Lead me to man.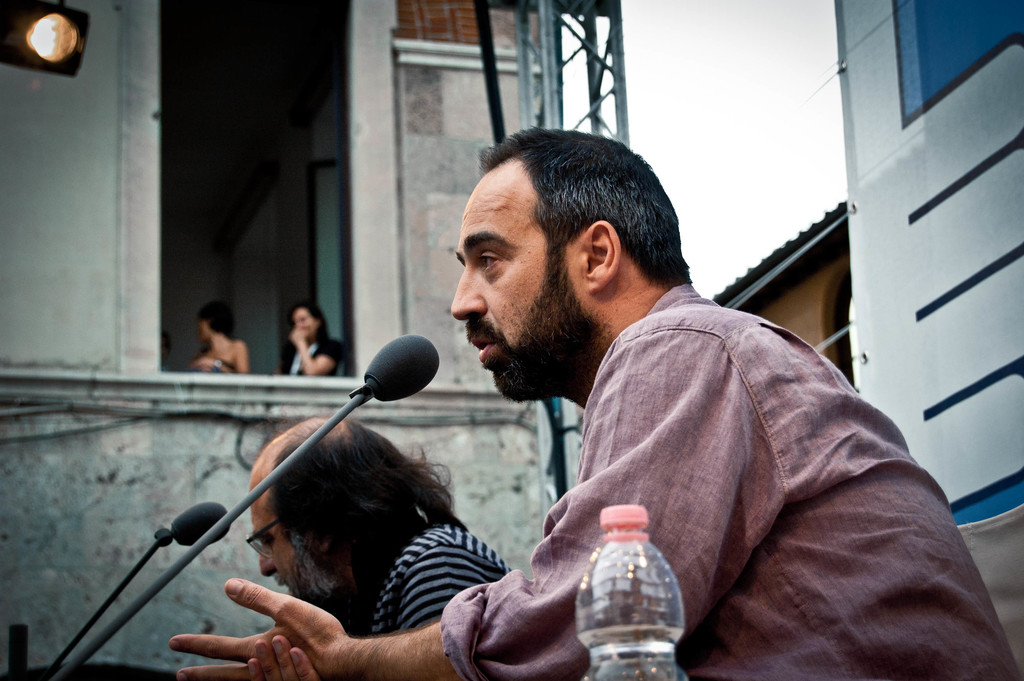
Lead to left=248, top=416, right=511, bottom=629.
